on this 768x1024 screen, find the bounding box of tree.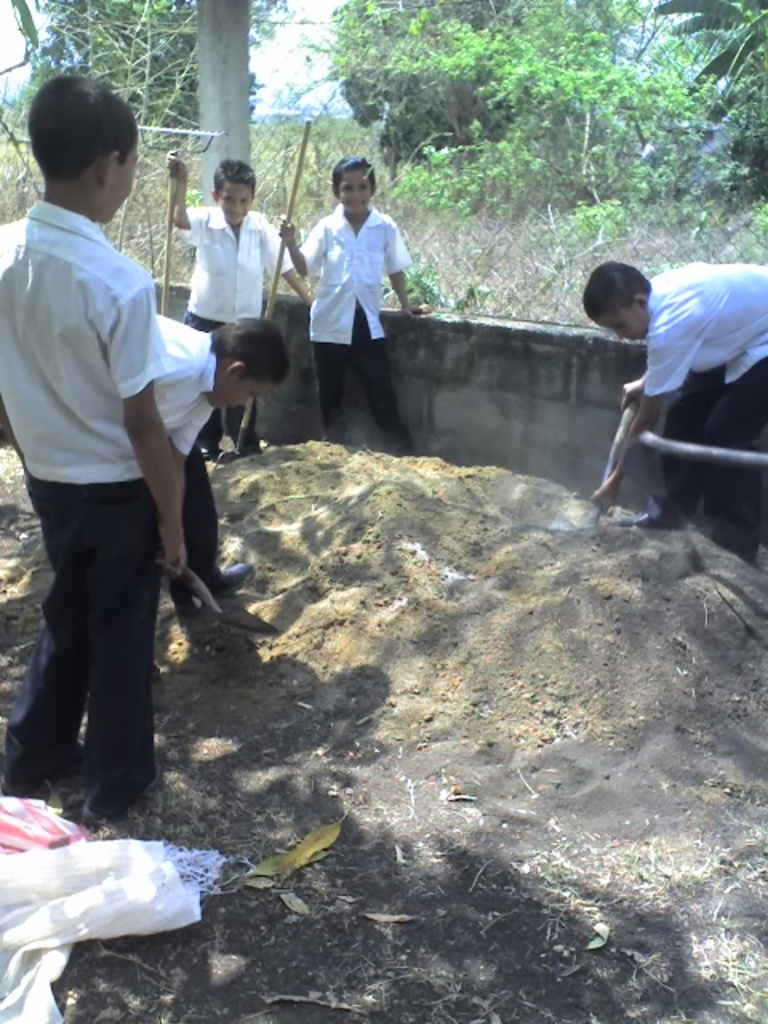
Bounding box: 302/0/643/190.
